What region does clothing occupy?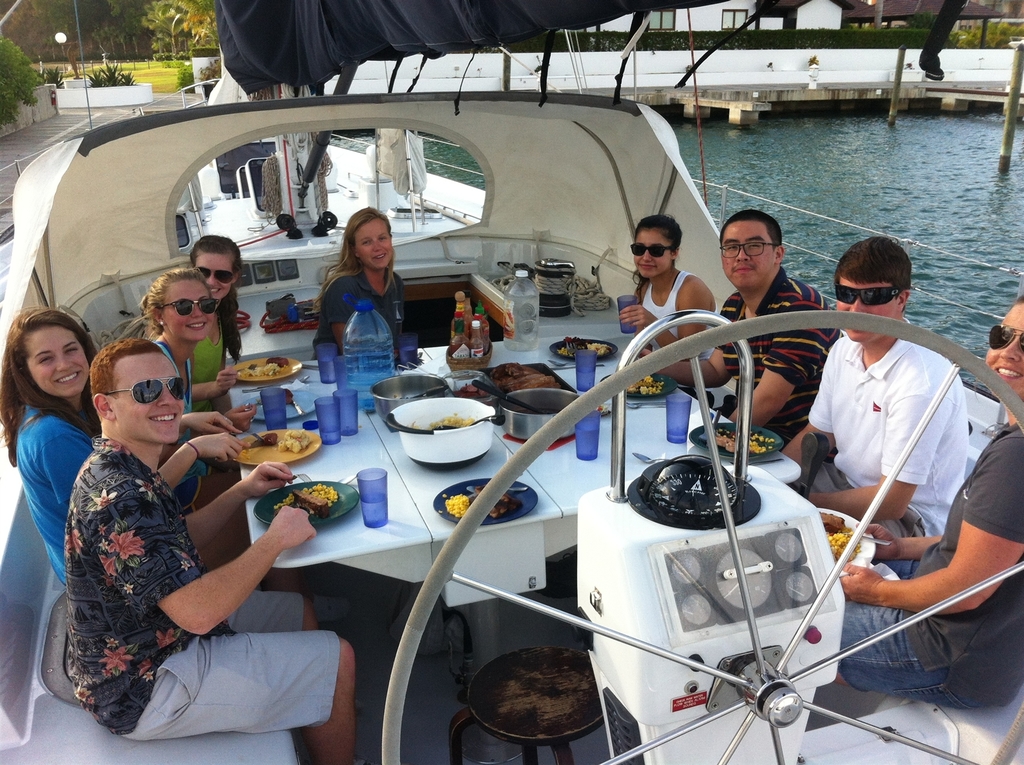
box(309, 238, 401, 371).
